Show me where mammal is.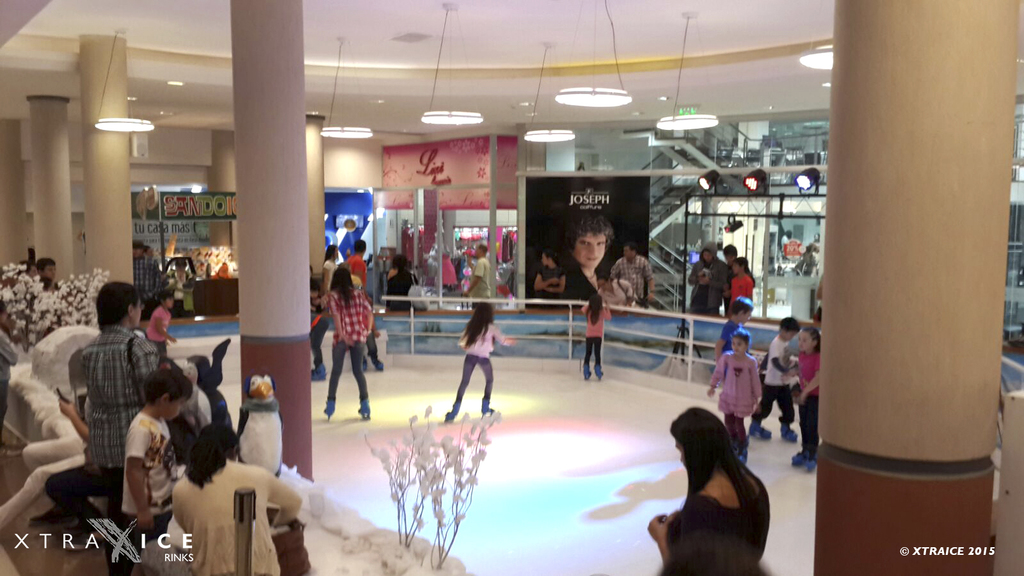
mammal is at 324,263,378,419.
